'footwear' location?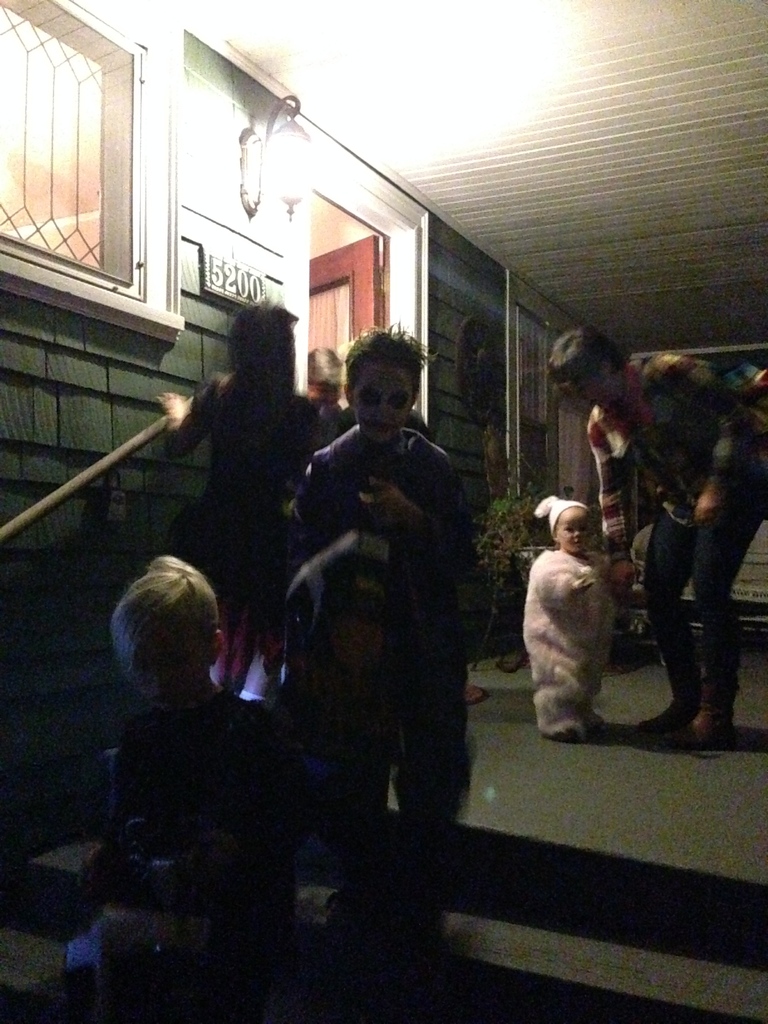
(634,700,701,732)
